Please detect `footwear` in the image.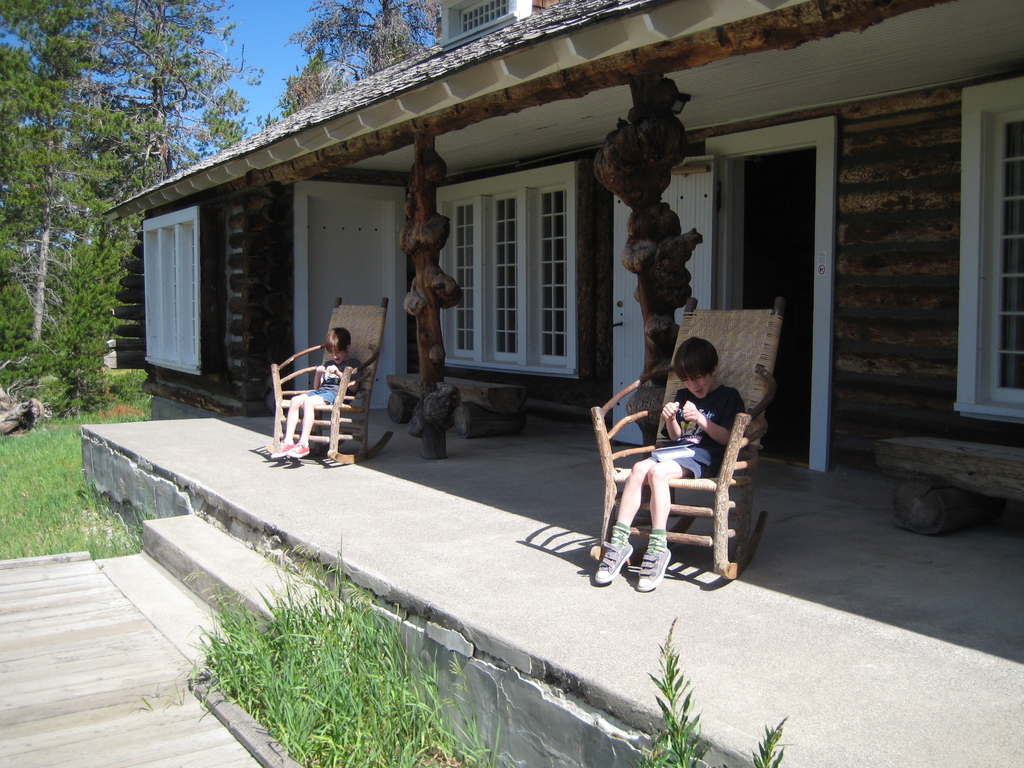
289, 442, 311, 456.
